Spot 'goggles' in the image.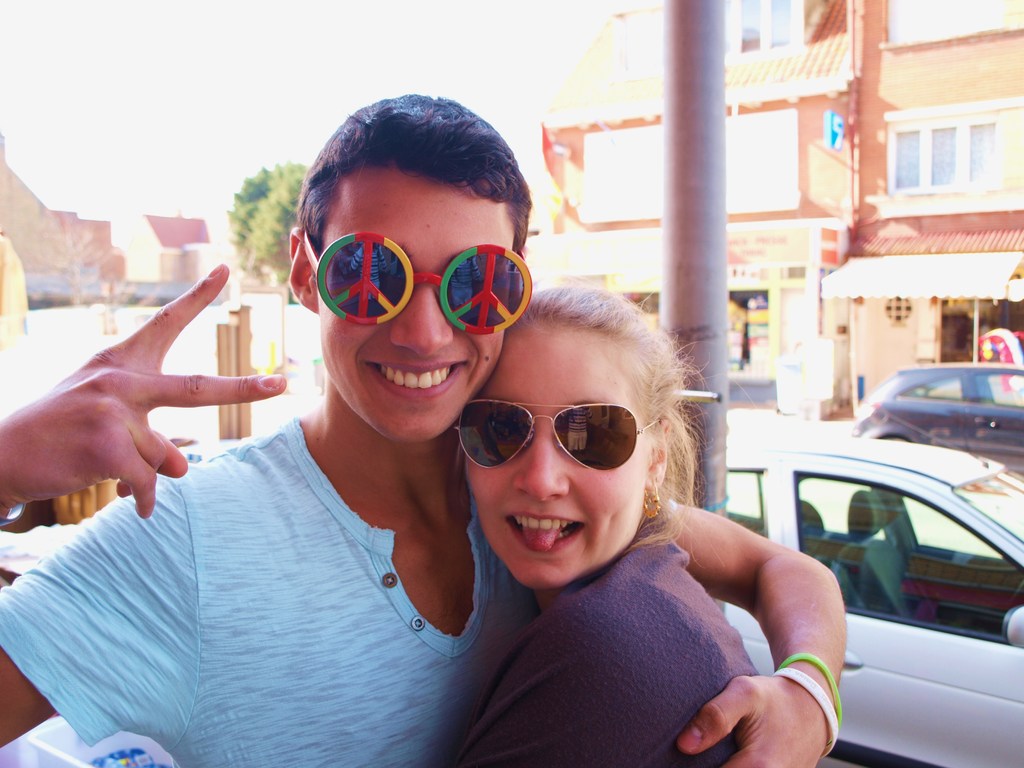
'goggles' found at x1=450, y1=403, x2=653, y2=474.
